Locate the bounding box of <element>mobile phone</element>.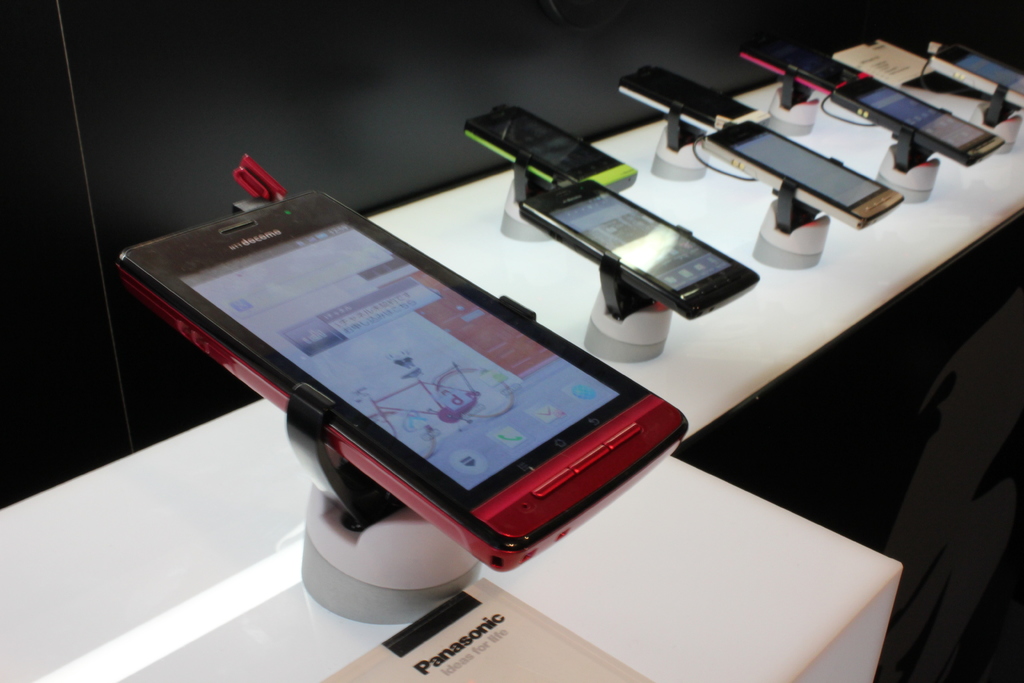
Bounding box: (left=458, top=103, right=640, bottom=194).
